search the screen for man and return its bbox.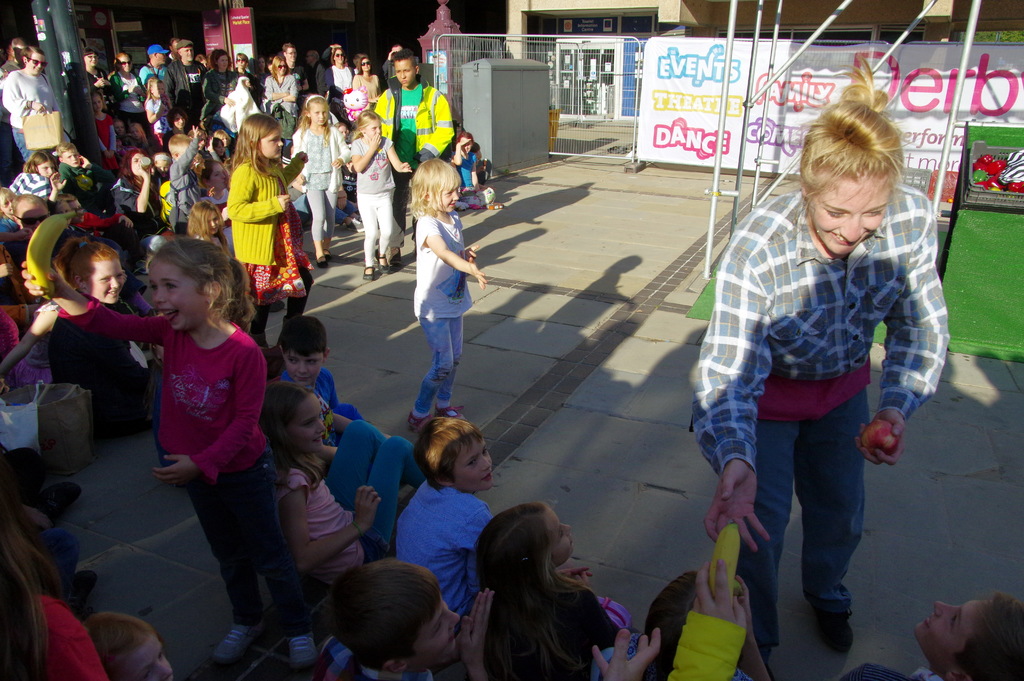
Found: {"left": 373, "top": 46, "right": 454, "bottom": 270}.
